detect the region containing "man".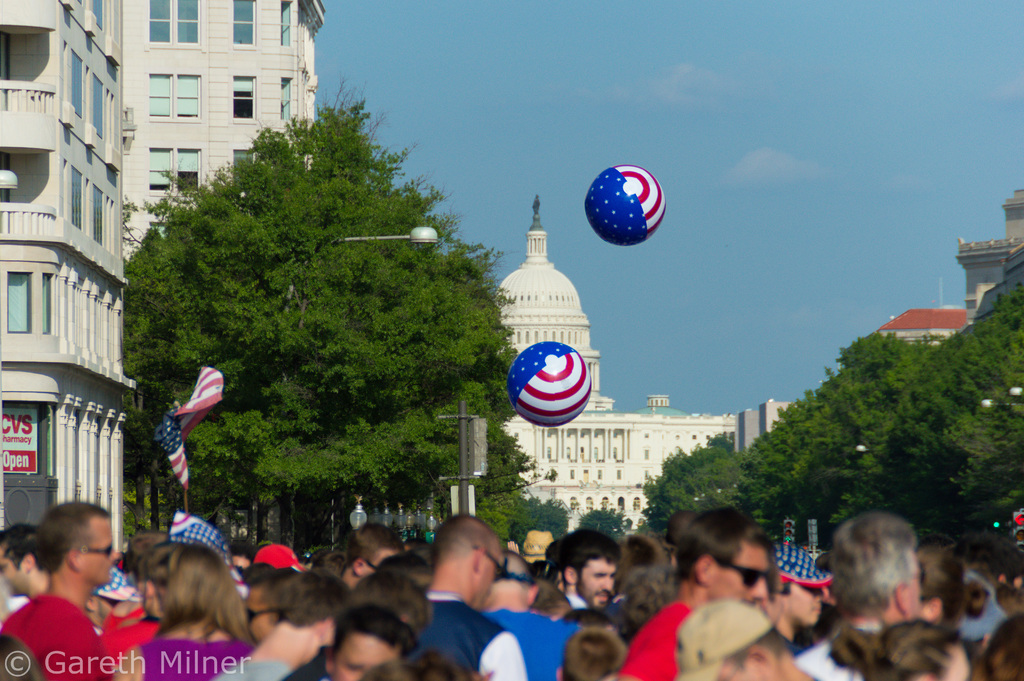
rect(327, 521, 398, 586).
